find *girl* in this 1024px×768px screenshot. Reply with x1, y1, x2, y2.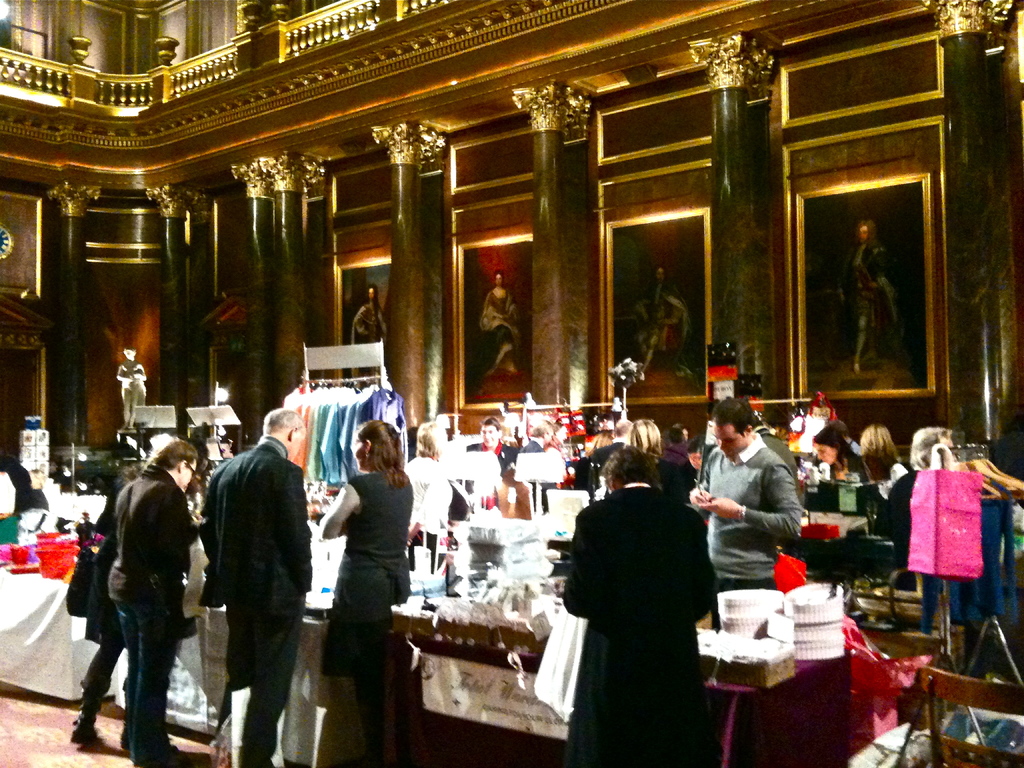
813, 424, 863, 483.
